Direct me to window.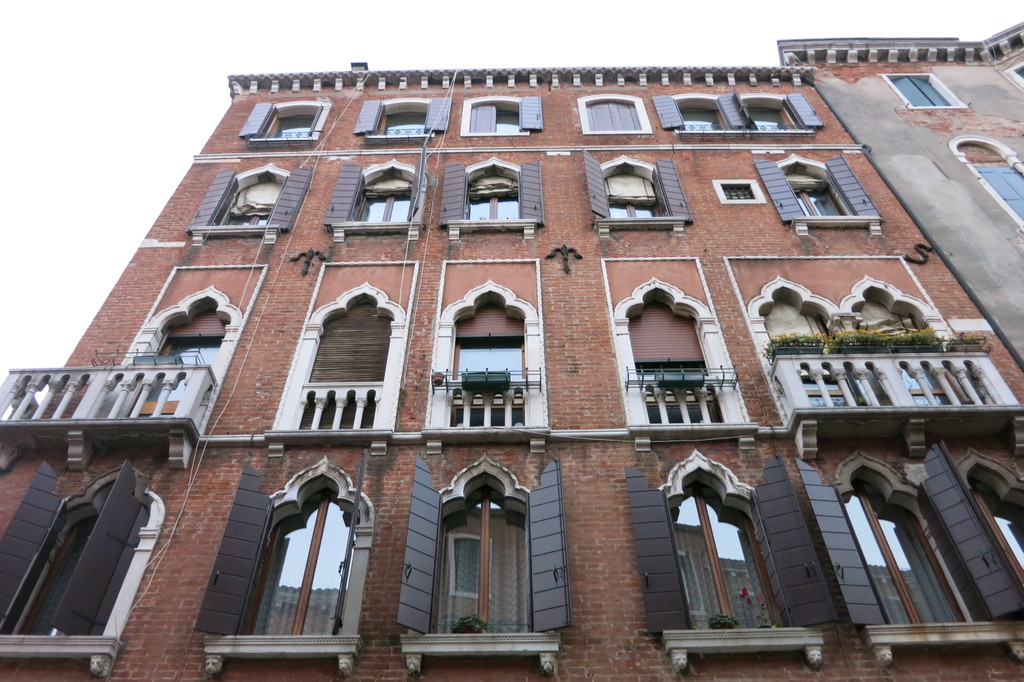
Direction: (x1=461, y1=93, x2=531, y2=134).
